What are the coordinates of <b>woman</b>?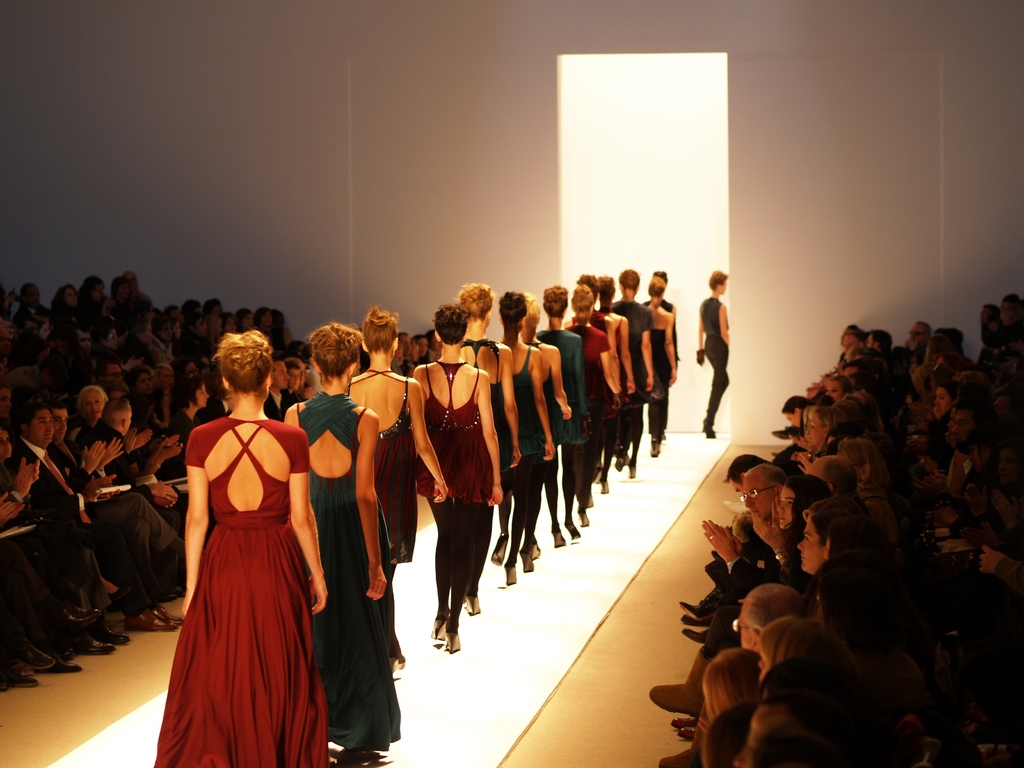
box(350, 307, 444, 678).
